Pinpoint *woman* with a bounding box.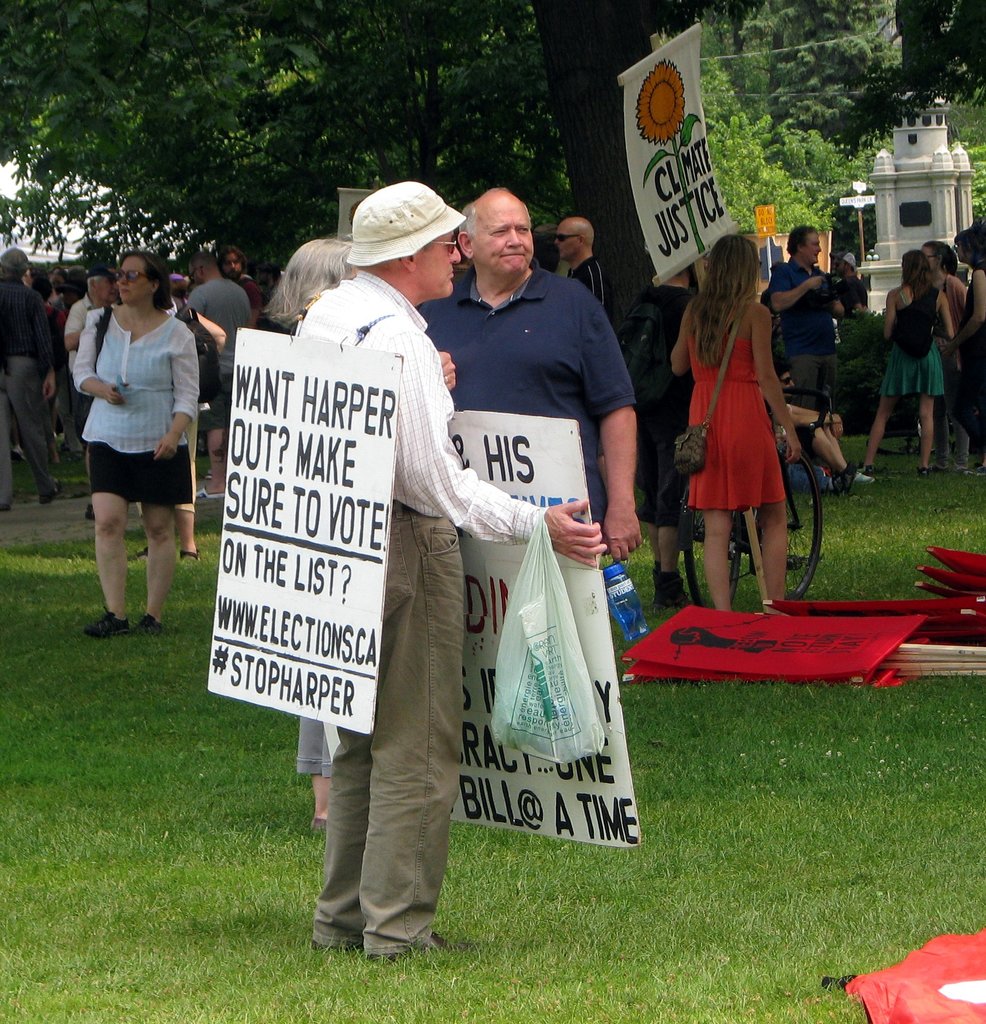
detection(76, 249, 200, 639).
